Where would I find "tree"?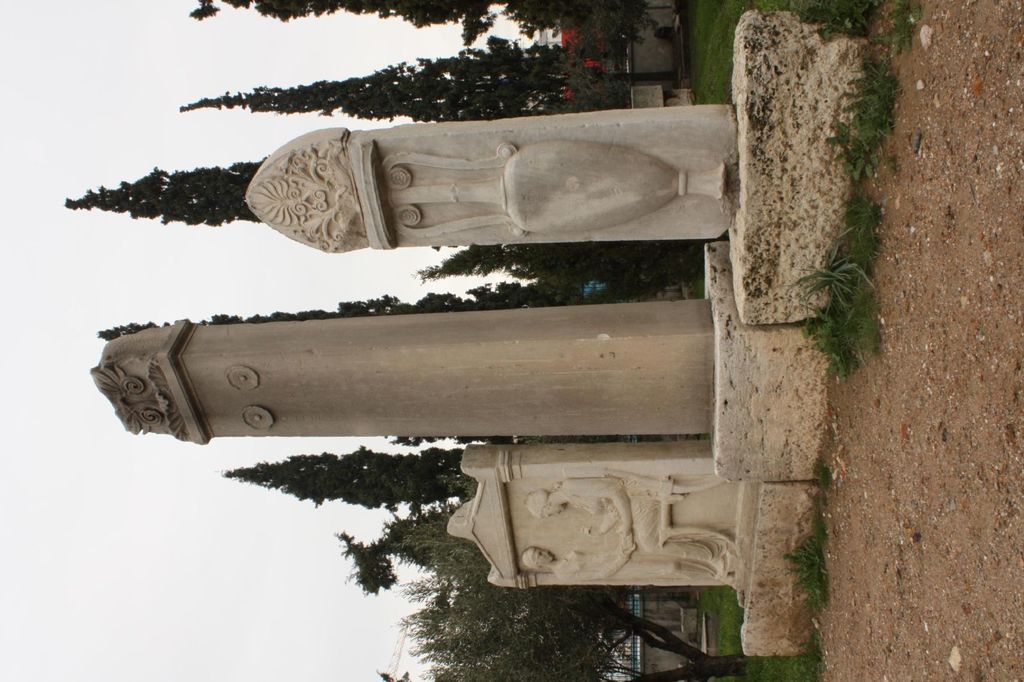
At bbox=(419, 249, 704, 295).
